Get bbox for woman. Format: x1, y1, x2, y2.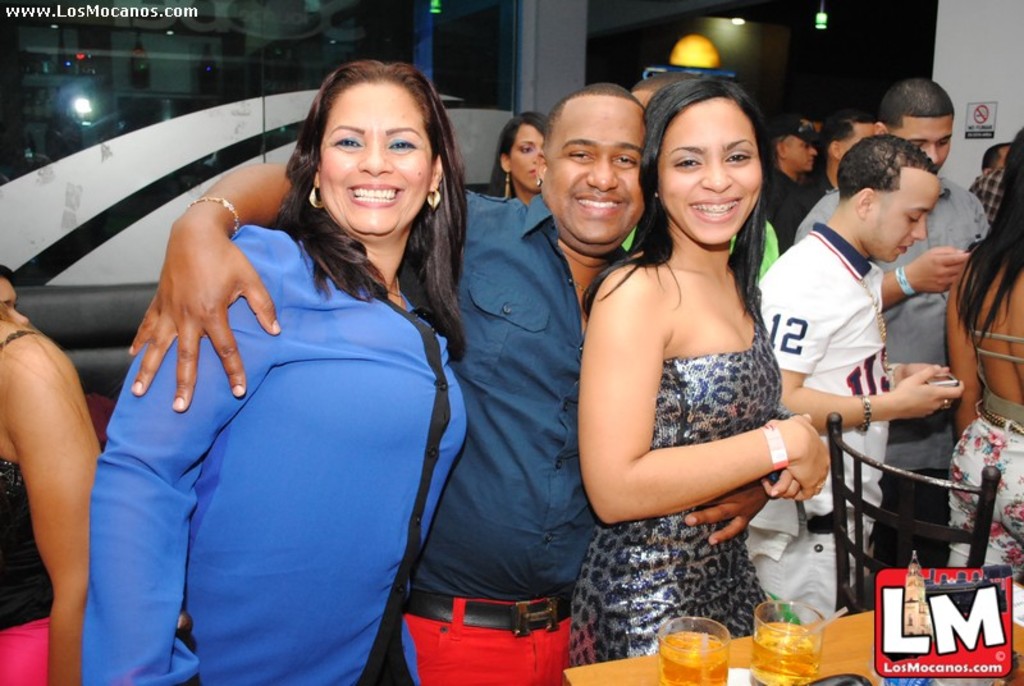
490, 111, 544, 202.
